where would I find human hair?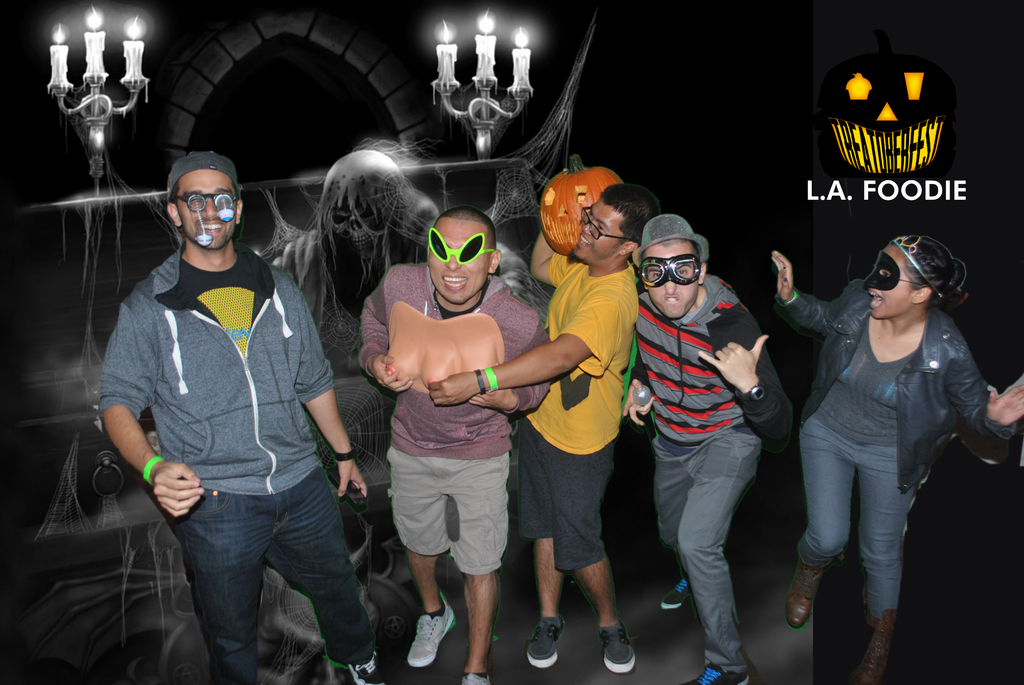
At 166/182/240/226.
